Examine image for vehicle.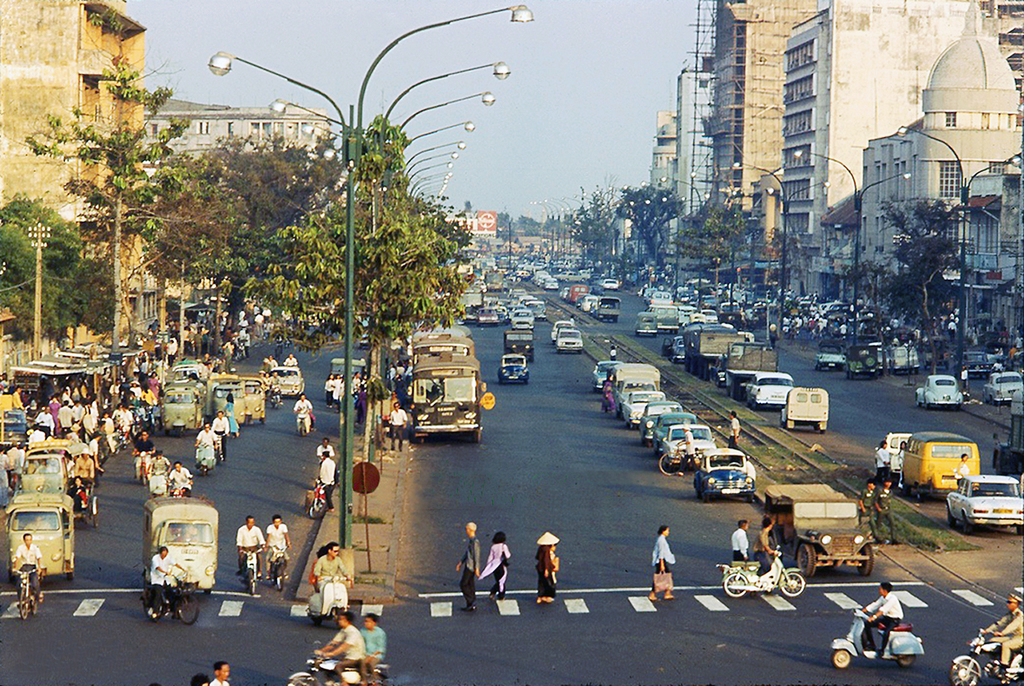
Examination result: box=[636, 314, 660, 336].
